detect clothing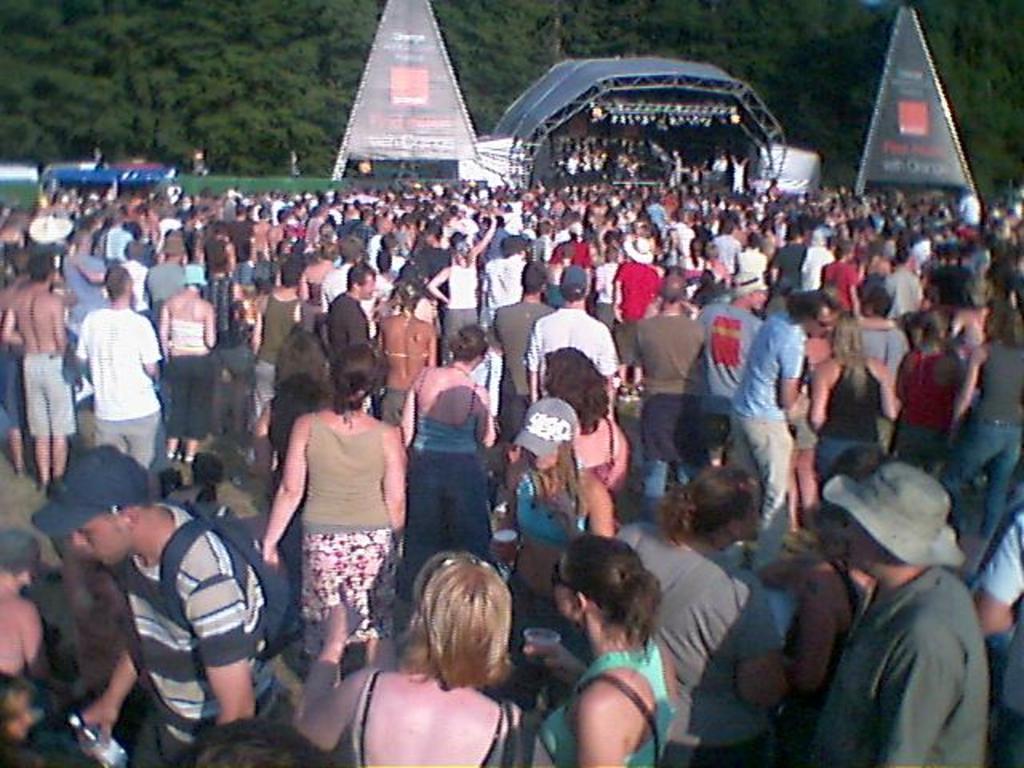
610/258/661/333
